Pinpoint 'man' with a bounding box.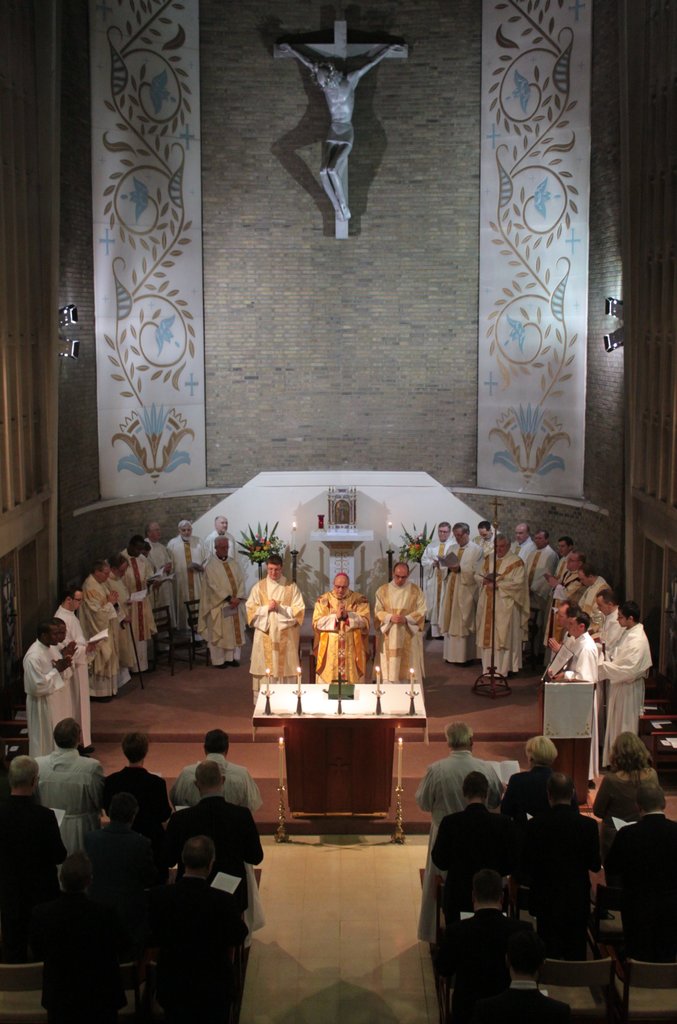
<bbox>103, 552, 138, 692</bbox>.
